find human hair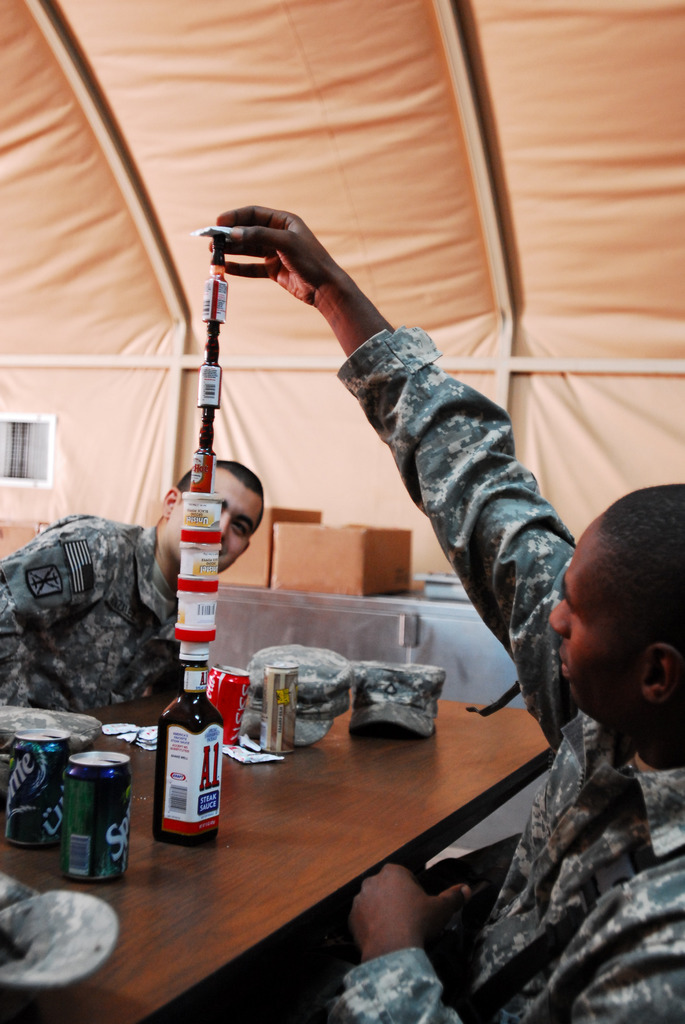
box(177, 458, 265, 550)
